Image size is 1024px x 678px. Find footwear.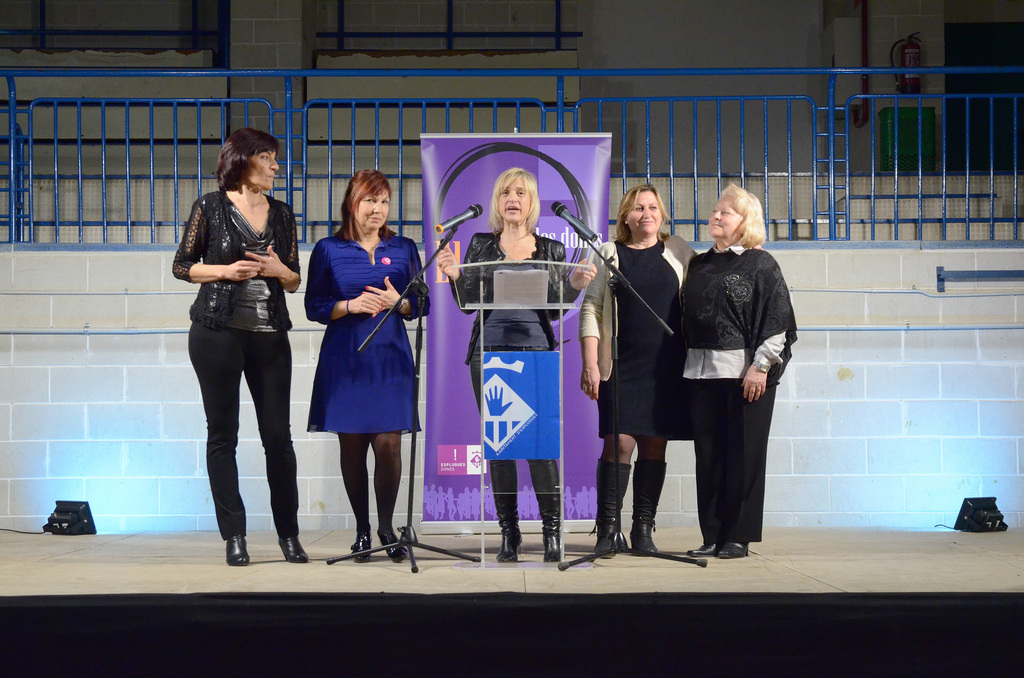
BBox(636, 464, 670, 559).
